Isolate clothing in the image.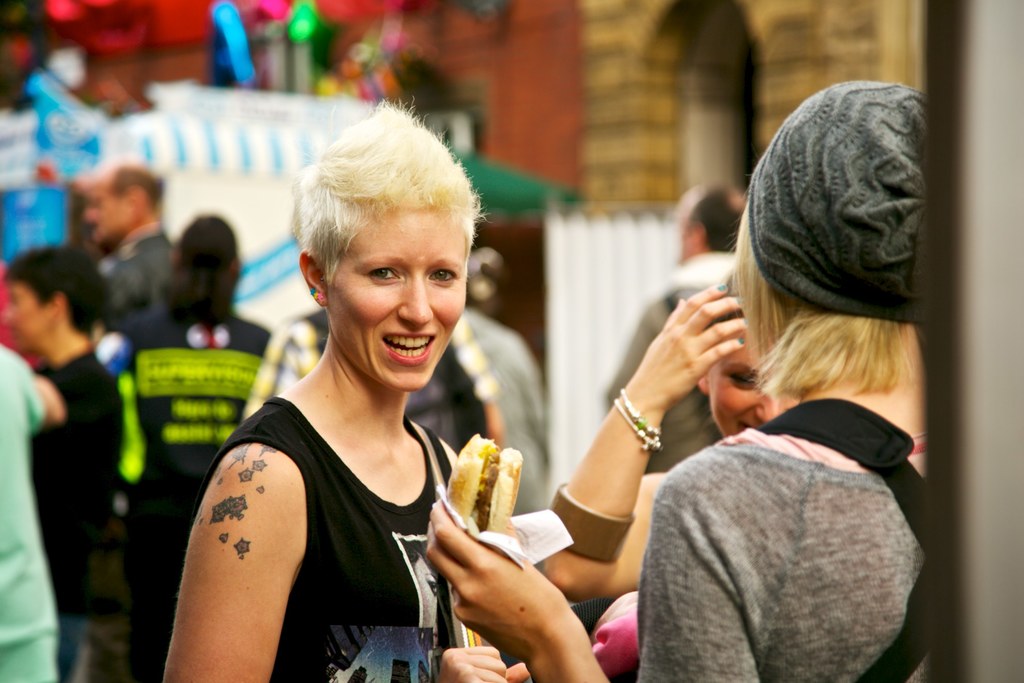
Isolated region: 630, 413, 956, 675.
